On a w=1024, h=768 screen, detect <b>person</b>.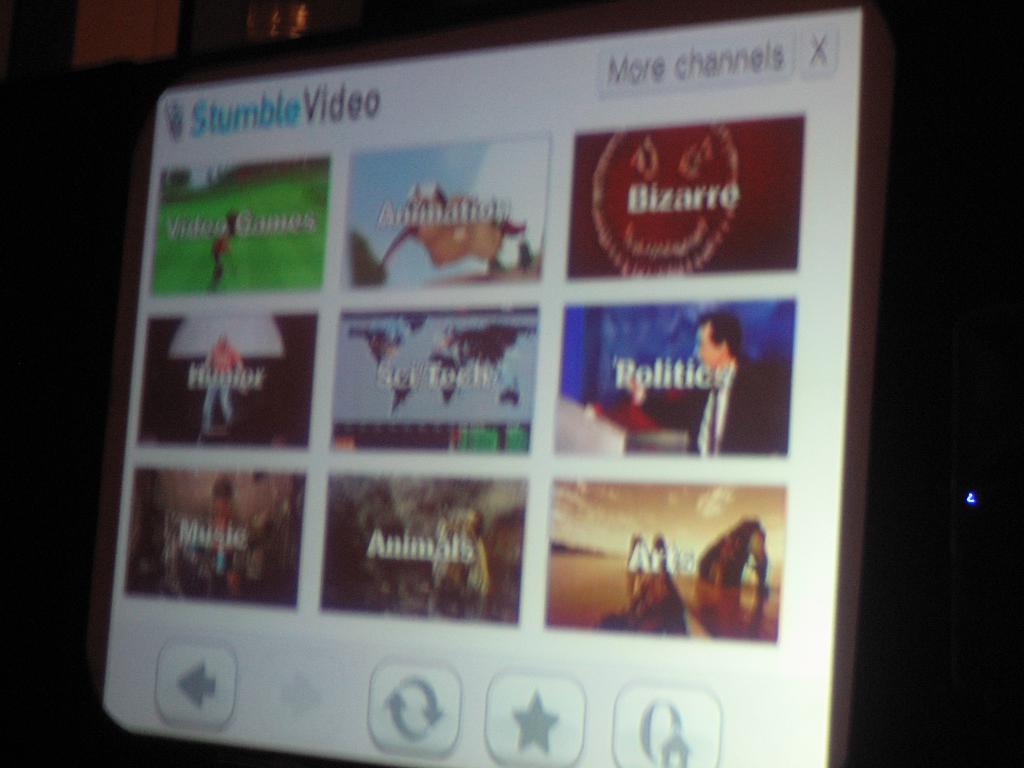
(left=628, top=306, right=790, bottom=454).
